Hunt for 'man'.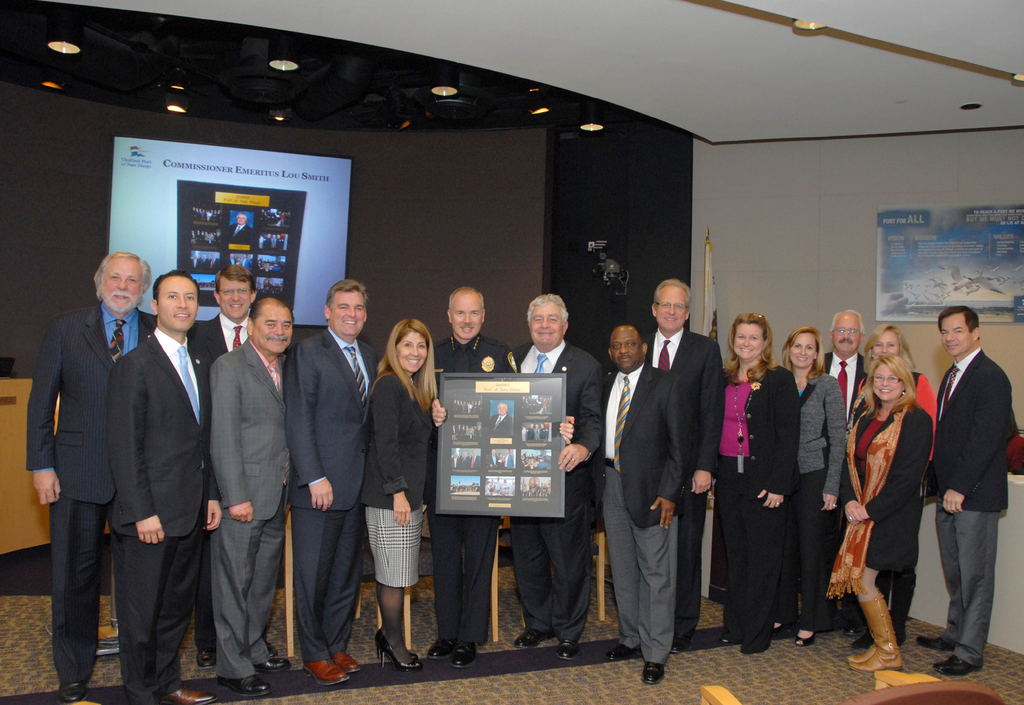
Hunted down at Rect(626, 273, 730, 651).
